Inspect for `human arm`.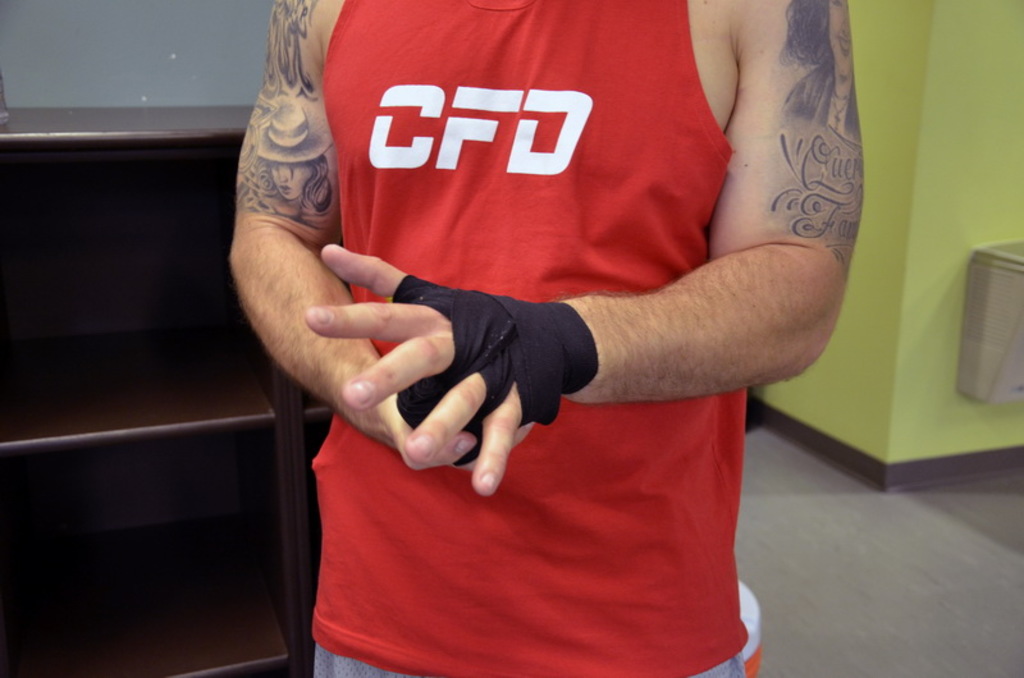
Inspection: [x1=232, y1=0, x2=549, y2=466].
